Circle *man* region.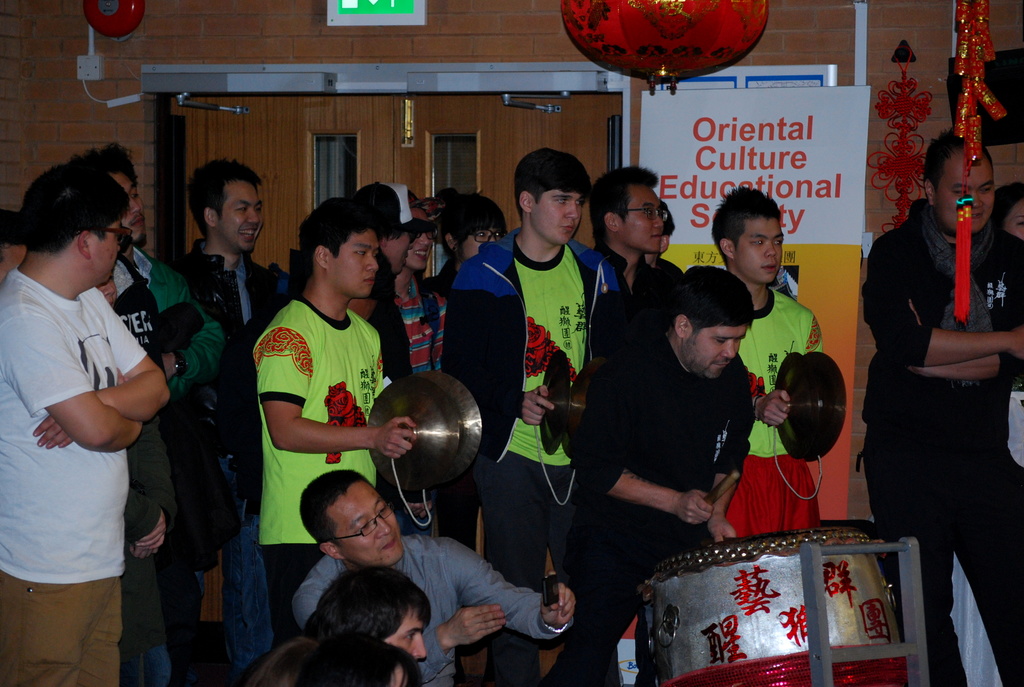
Region: left=712, top=191, right=829, bottom=526.
